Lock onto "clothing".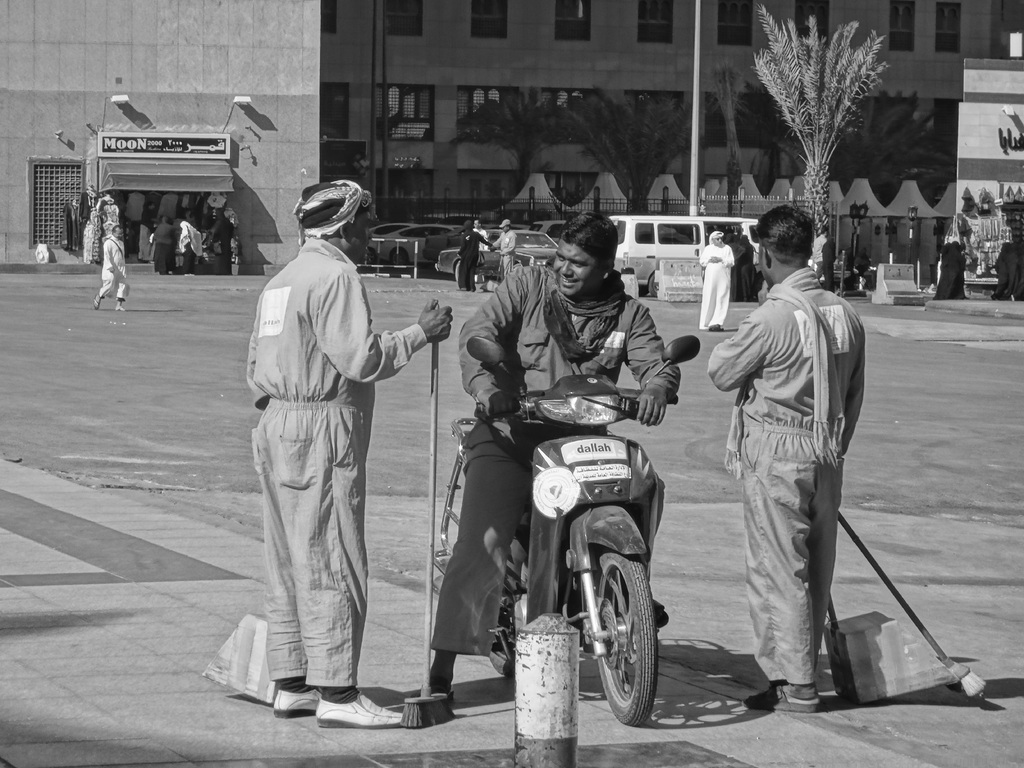
Locked: region(98, 238, 130, 303).
